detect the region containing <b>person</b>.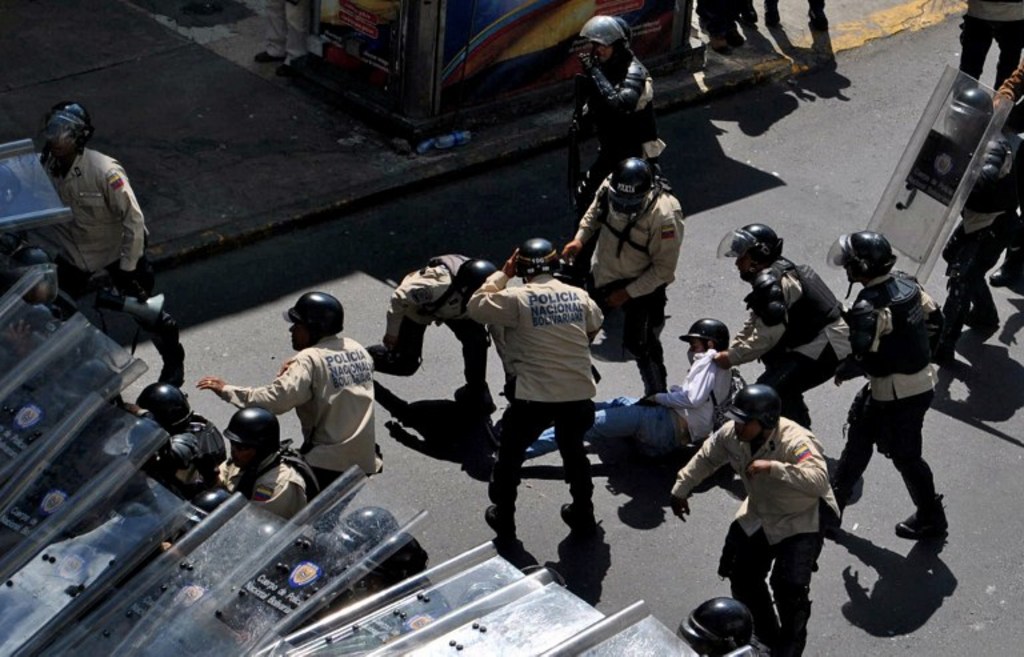
<region>676, 388, 837, 656</region>.
